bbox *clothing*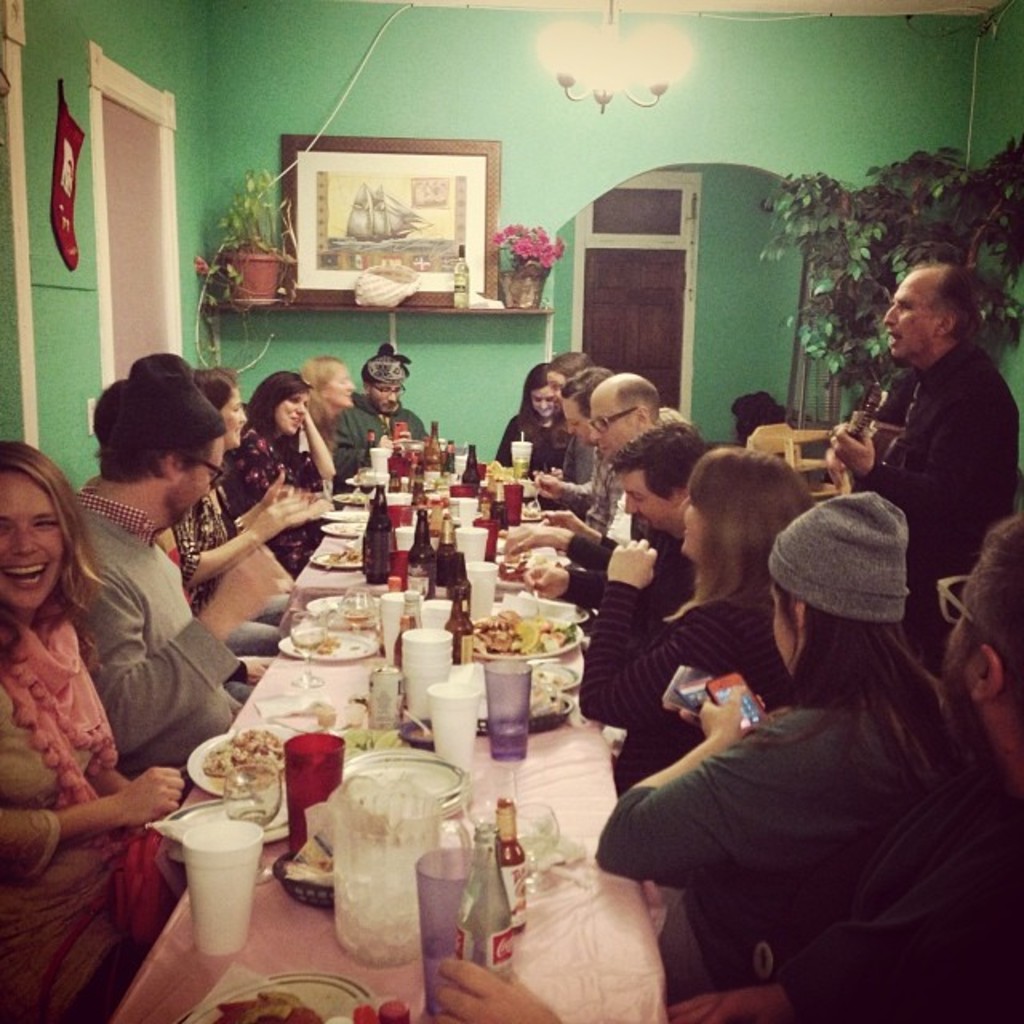
box=[558, 485, 698, 605]
